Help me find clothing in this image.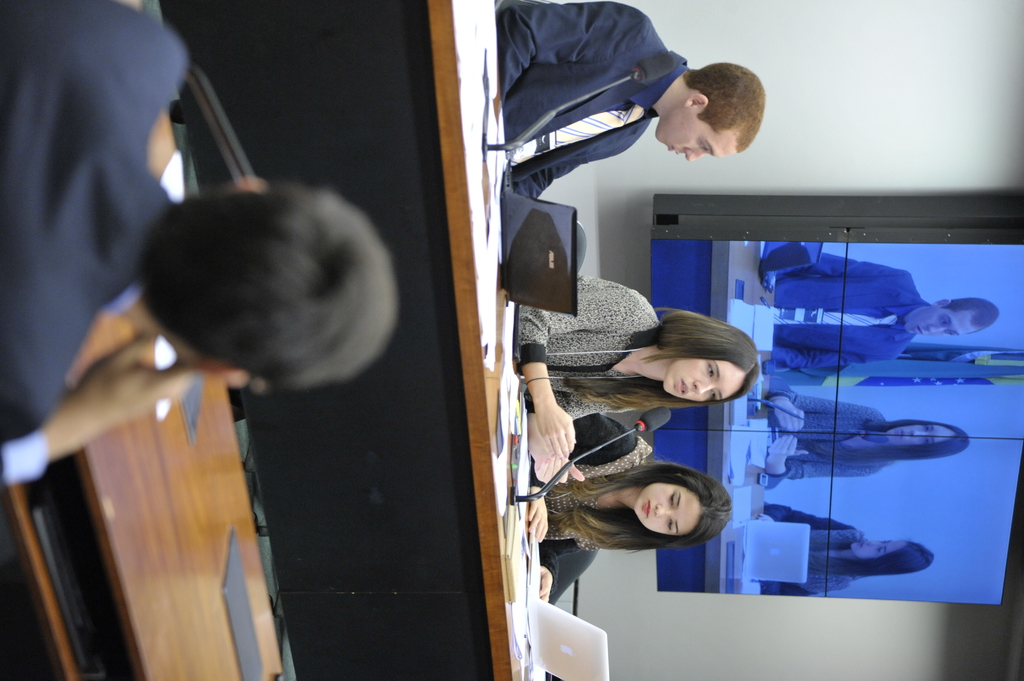
Found it: (x1=764, y1=504, x2=870, y2=611).
